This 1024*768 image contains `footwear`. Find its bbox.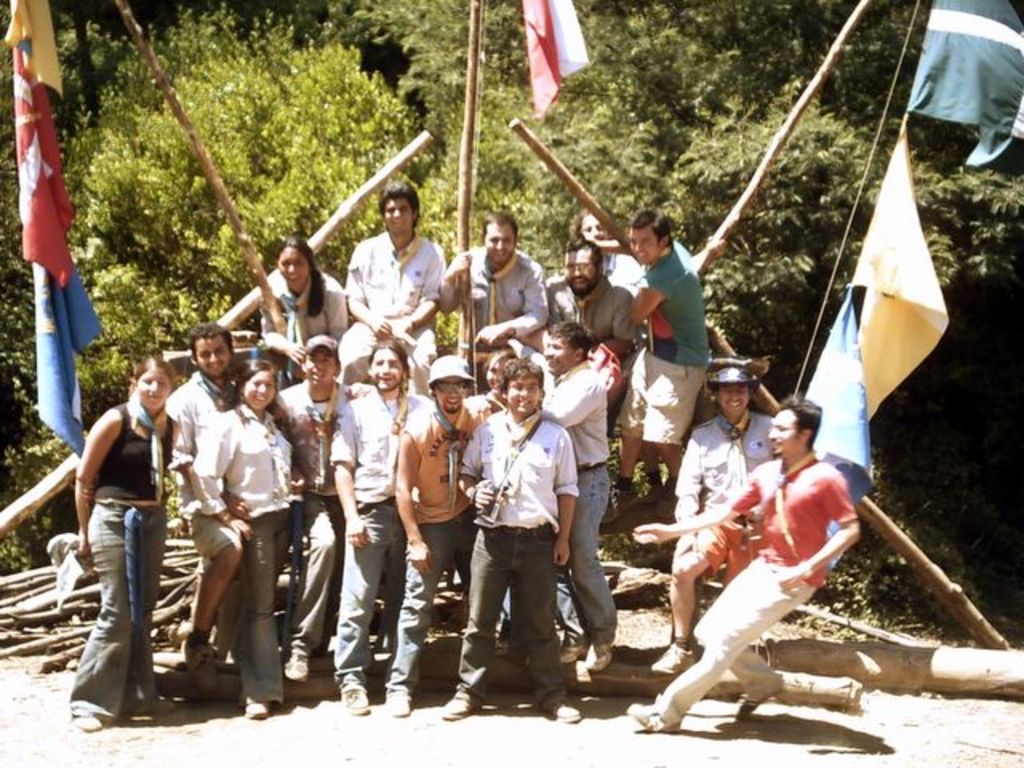
<region>587, 640, 614, 664</region>.
